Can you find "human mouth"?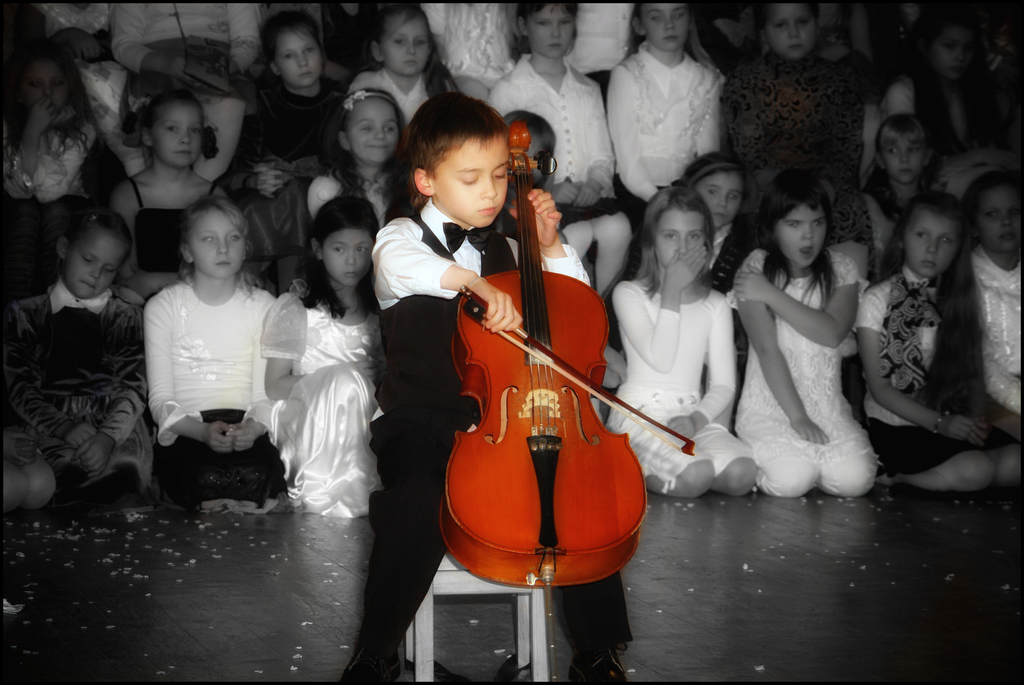
Yes, bounding box: pyautogui.locateOnScreen(365, 144, 394, 145).
